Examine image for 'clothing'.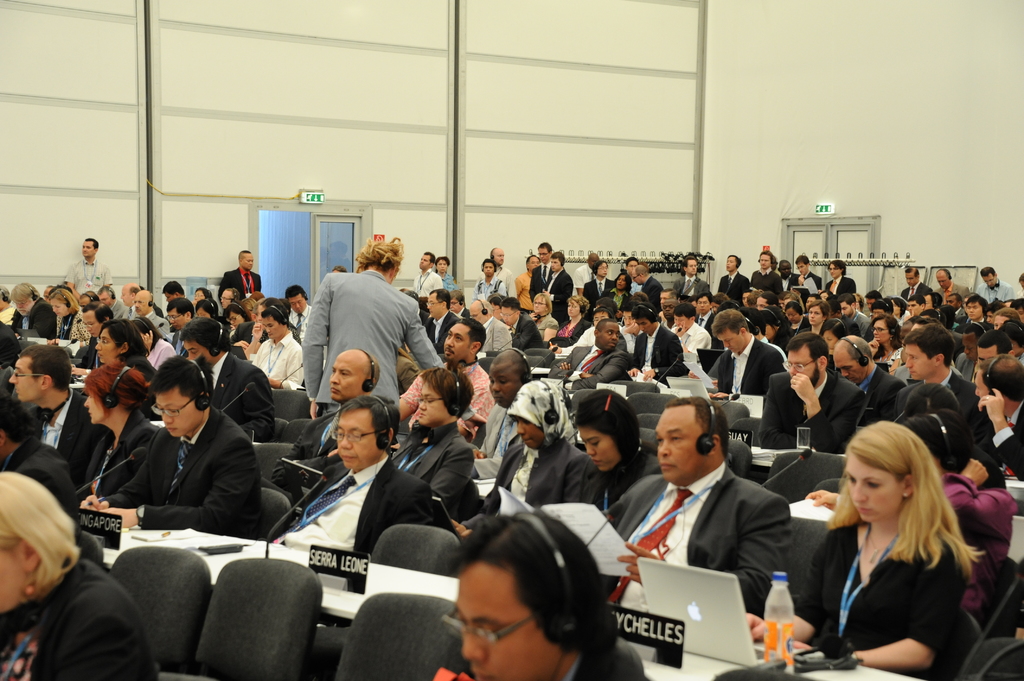
Examination result: bbox=[111, 297, 129, 321].
